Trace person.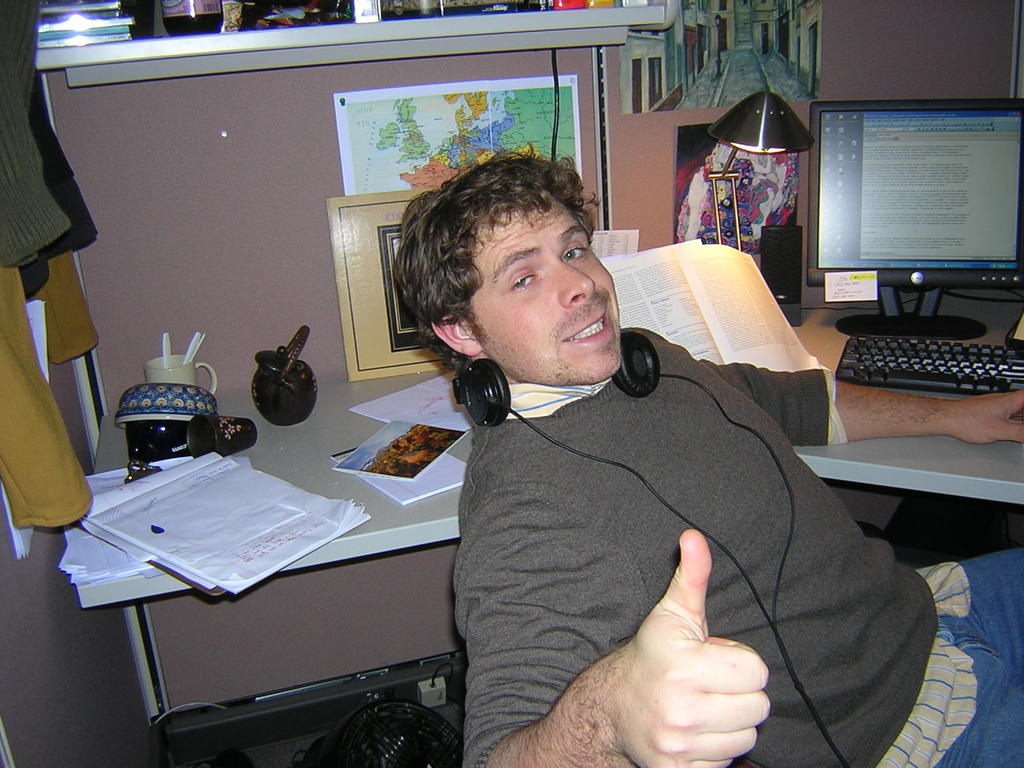
Traced to box(394, 141, 1023, 767).
